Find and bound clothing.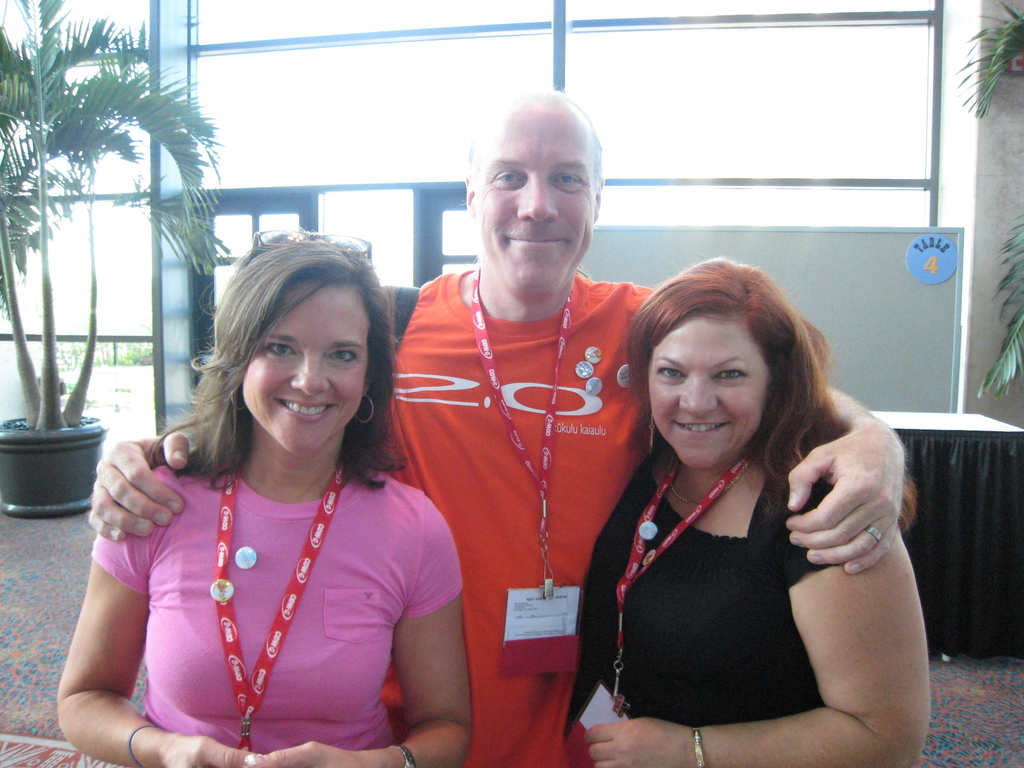
Bound: box(87, 402, 451, 737).
